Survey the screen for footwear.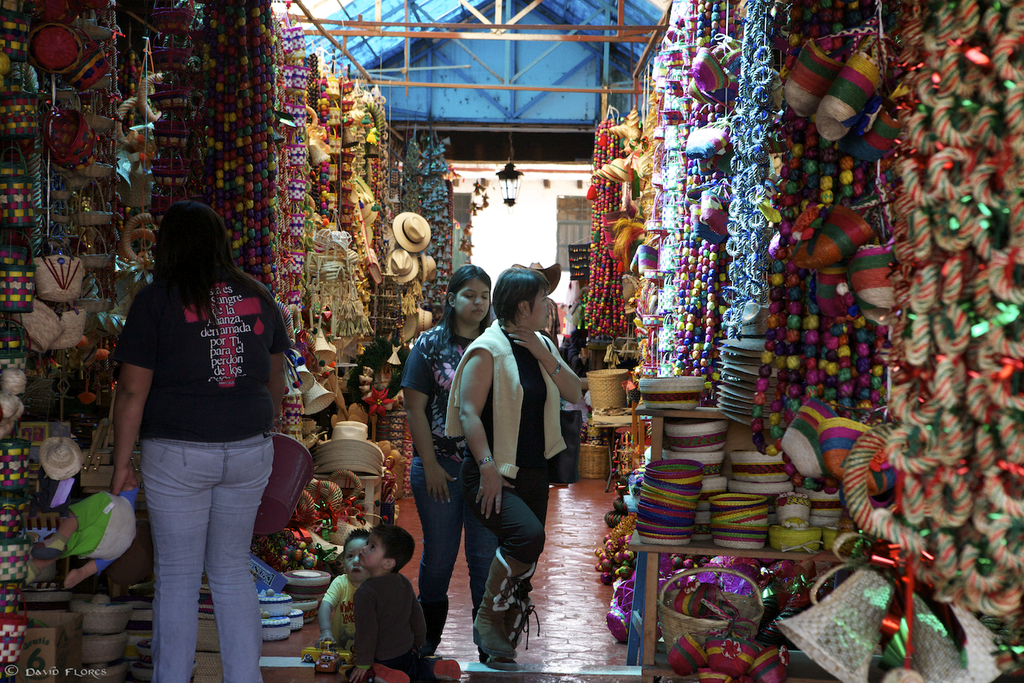
Survey found: crop(425, 658, 463, 679).
